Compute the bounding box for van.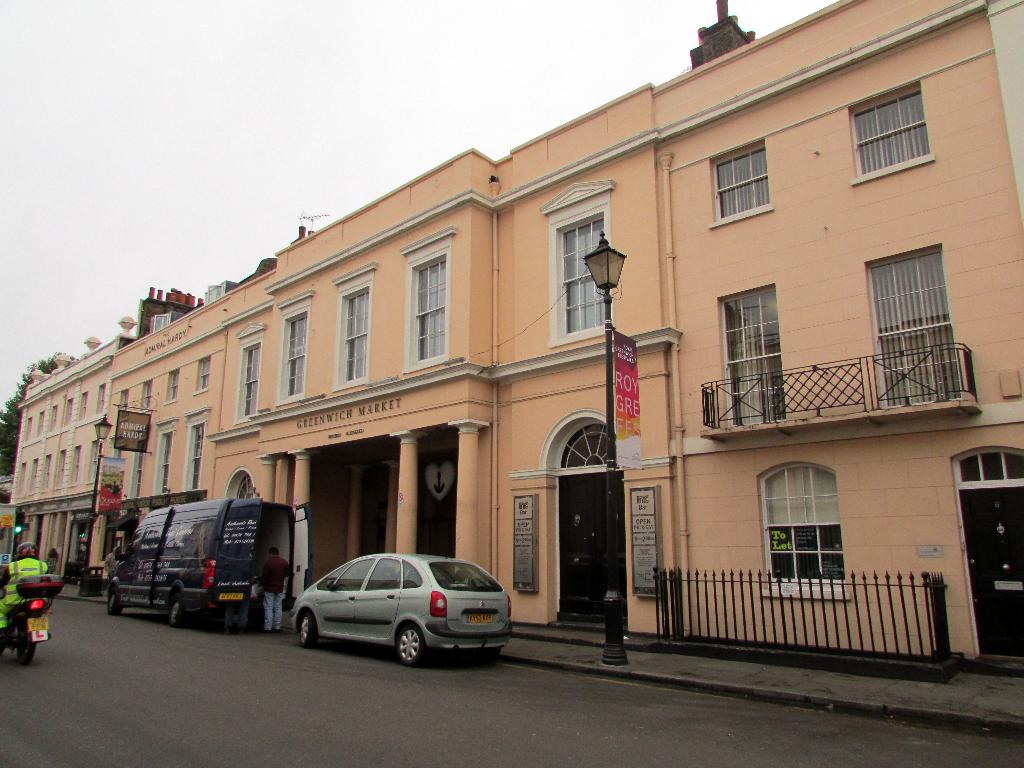
103,495,313,631.
